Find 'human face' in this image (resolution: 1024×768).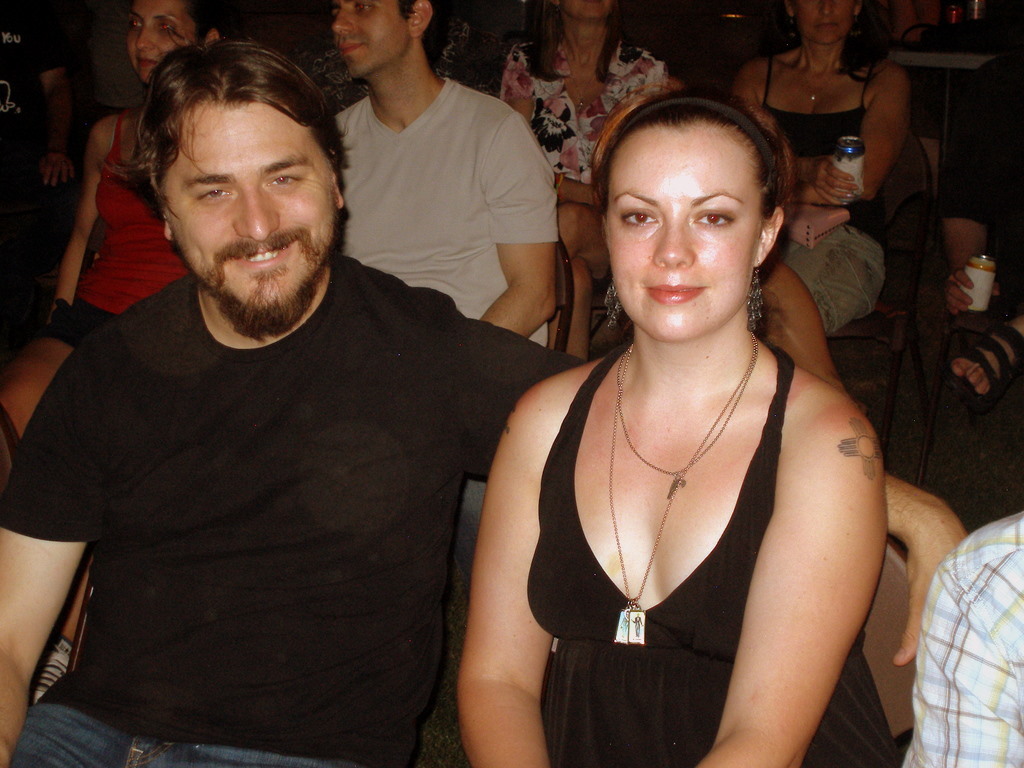
box(797, 0, 856, 39).
